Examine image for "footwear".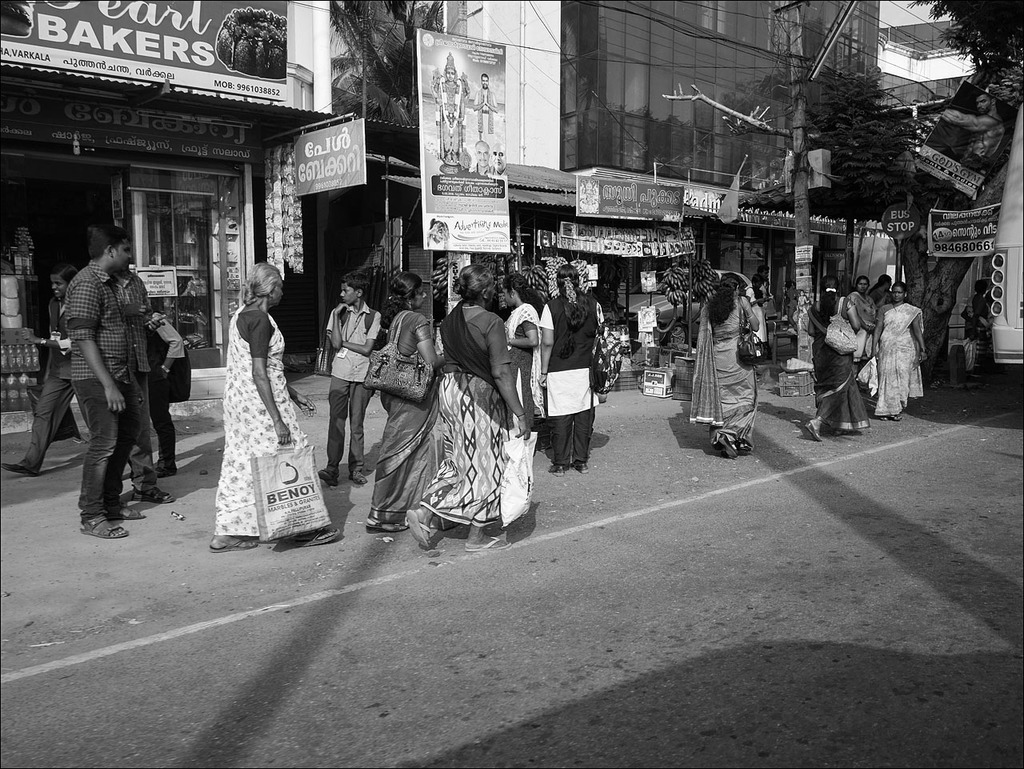
Examination result: region(79, 512, 133, 538).
